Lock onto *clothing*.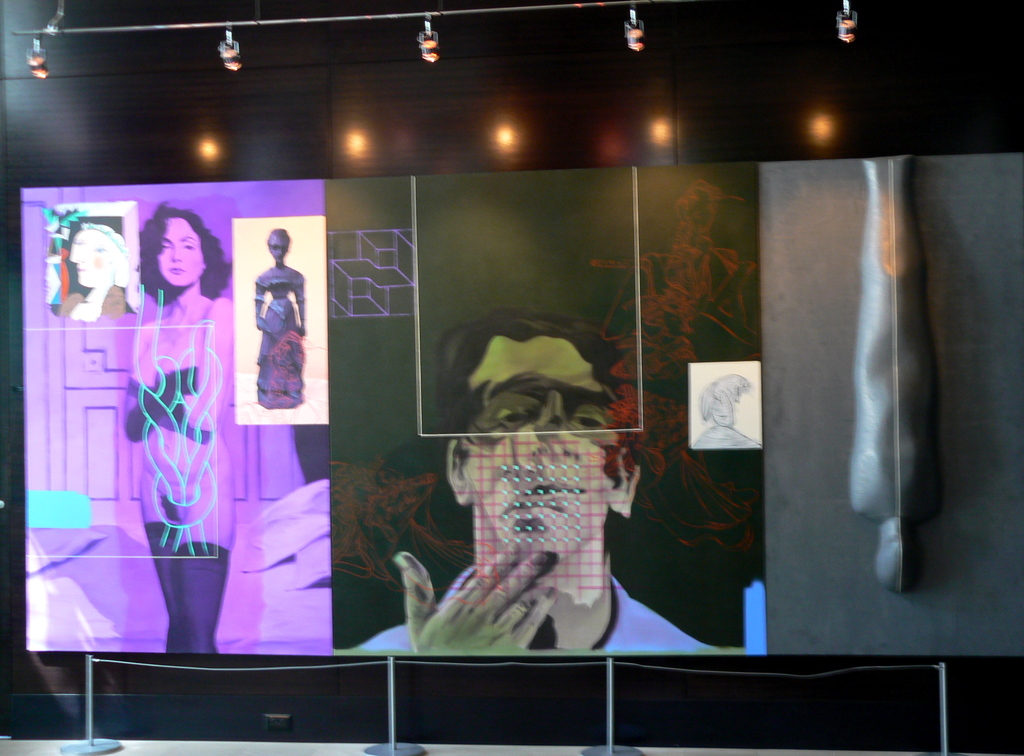
Locked: bbox=(356, 570, 719, 652).
